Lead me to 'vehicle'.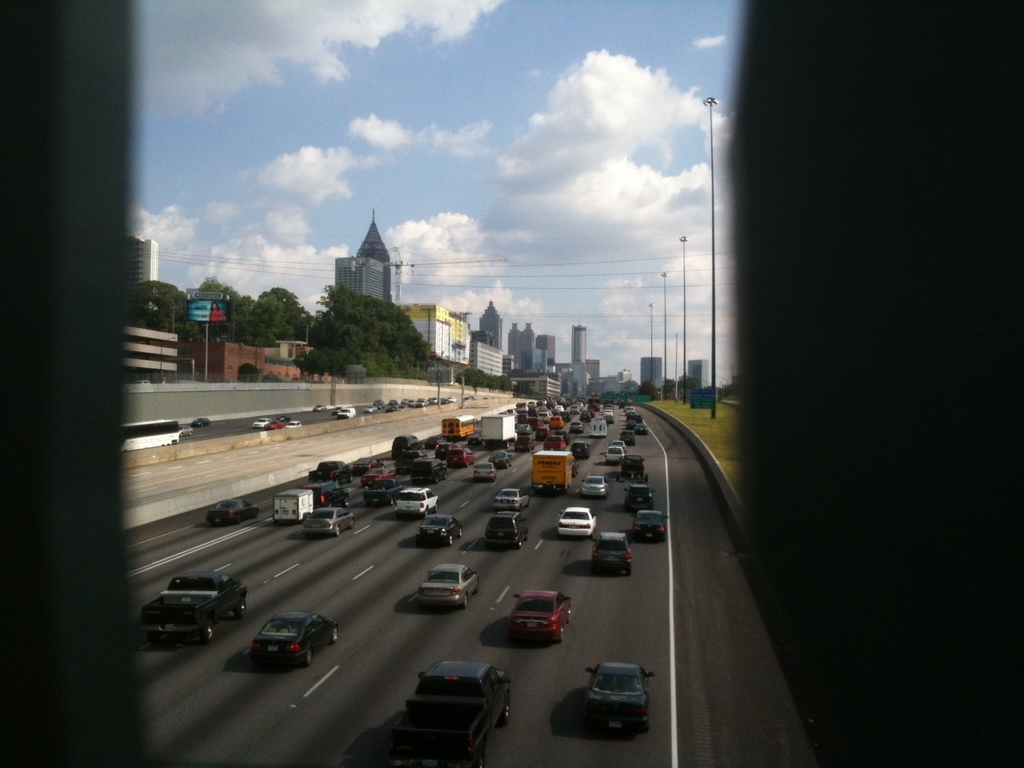
Lead to [x1=439, y1=414, x2=477, y2=442].
